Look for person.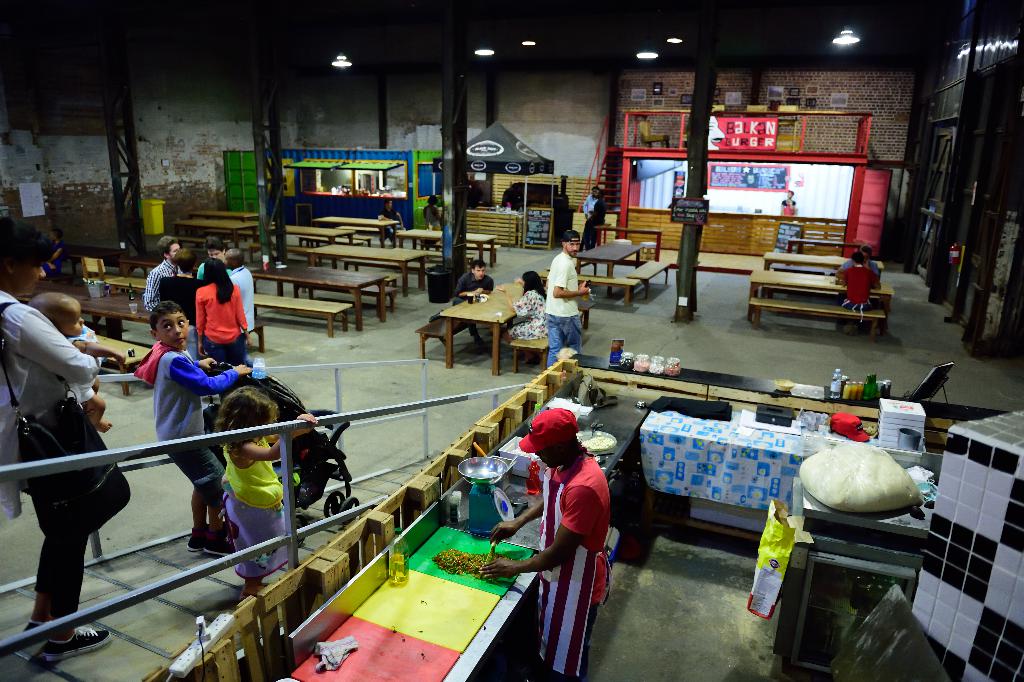
Found: {"x1": 140, "y1": 234, "x2": 185, "y2": 317}.
